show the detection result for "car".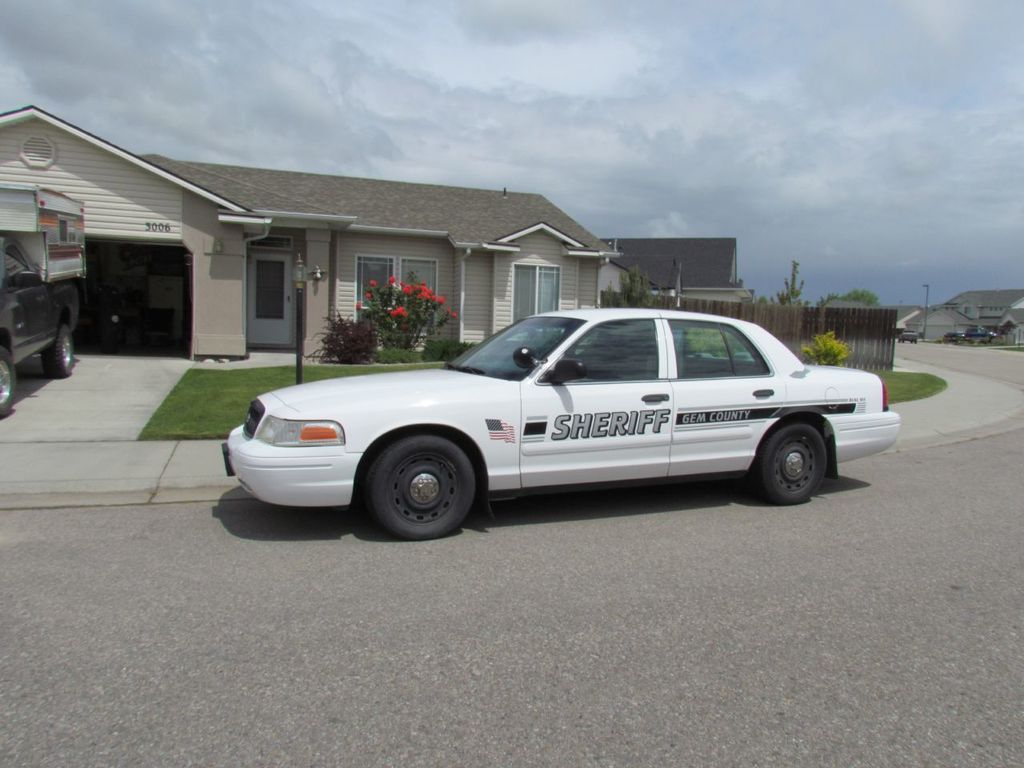
pyautogui.locateOnScreen(224, 306, 900, 542).
